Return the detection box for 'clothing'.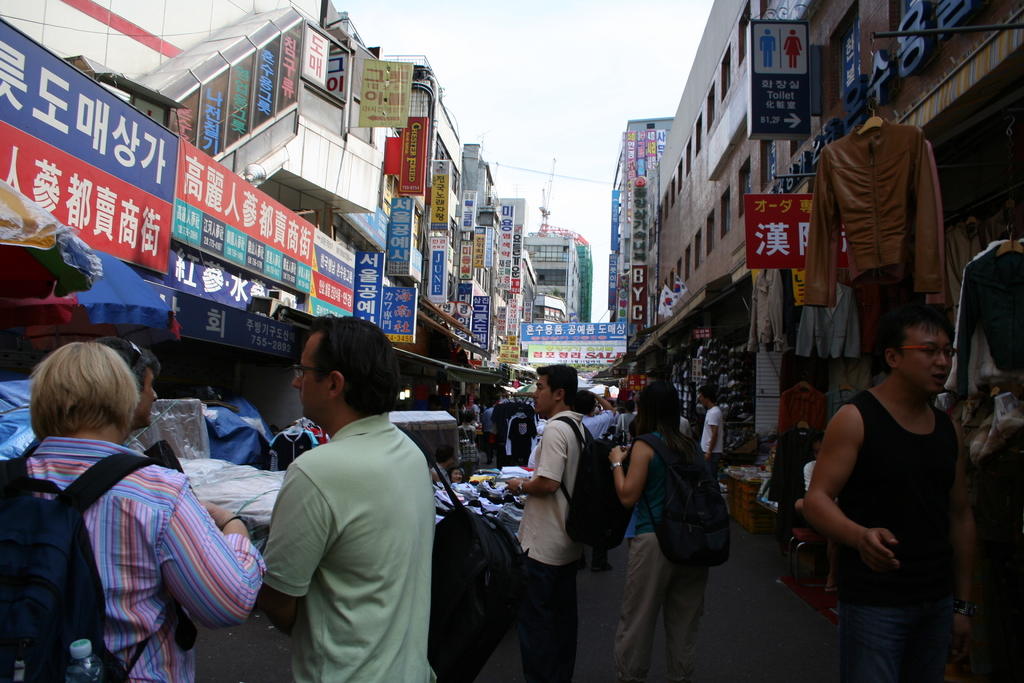
{"left": 480, "top": 406, "right": 497, "bottom": 465}.
